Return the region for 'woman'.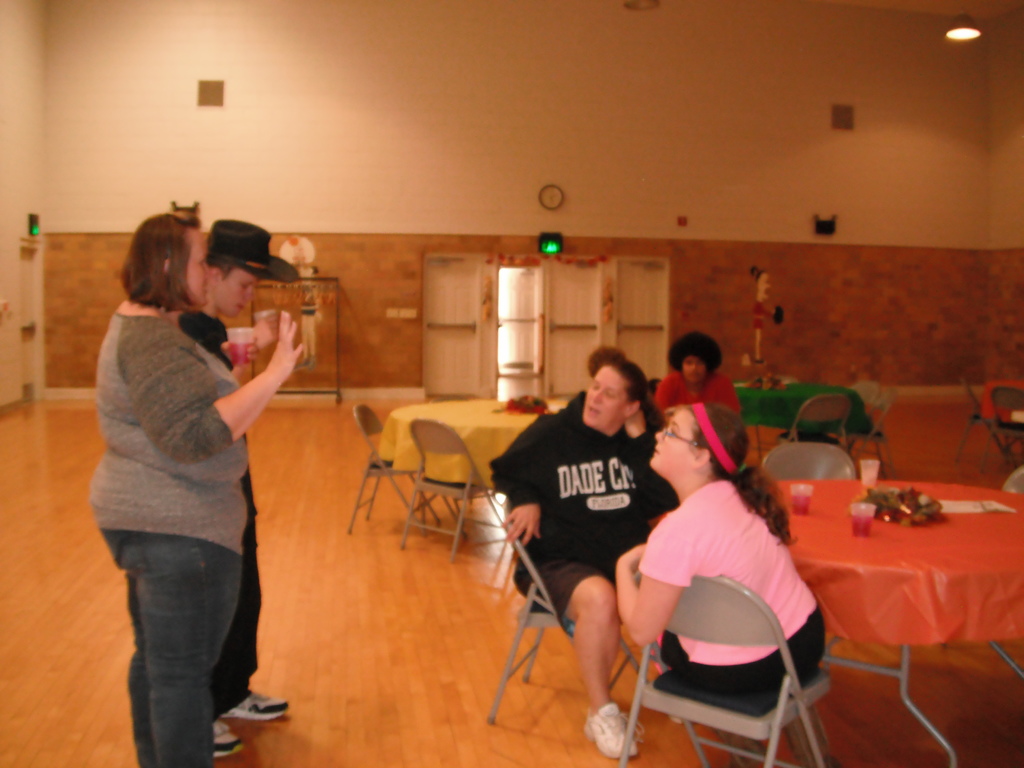
x1=604, y1=399, x2=828, y2=693.
